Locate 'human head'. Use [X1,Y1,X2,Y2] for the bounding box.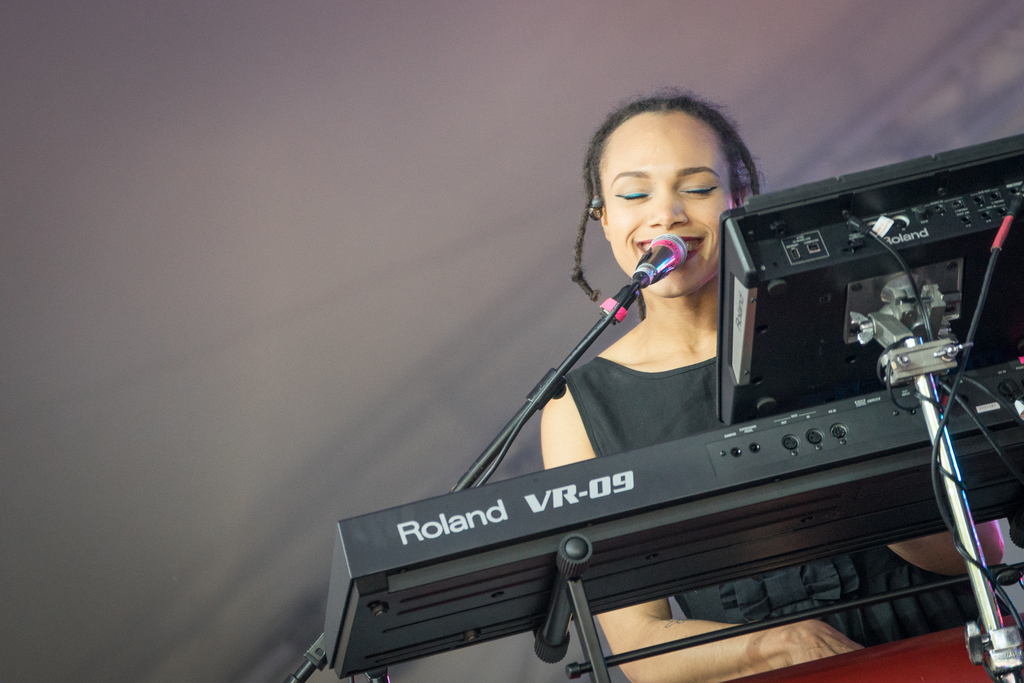
[574,97,778,239].
